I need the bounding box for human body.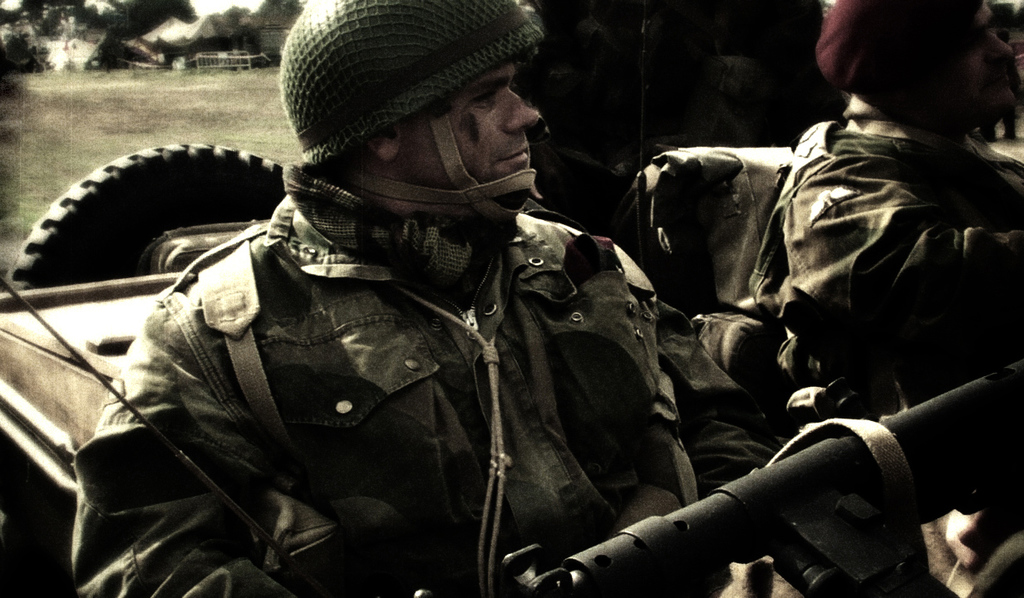
Here it is: [69,1,831,597].
